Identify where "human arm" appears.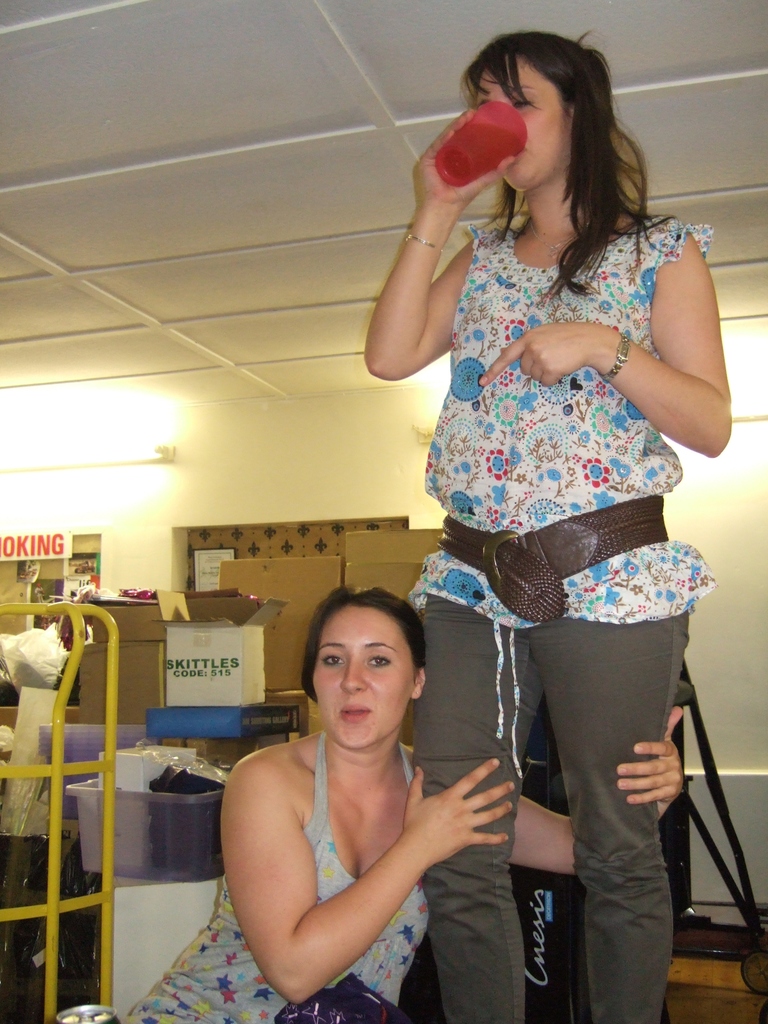
Appears at pyautogui.locateOnScreen(383, 136, 506, 402).
